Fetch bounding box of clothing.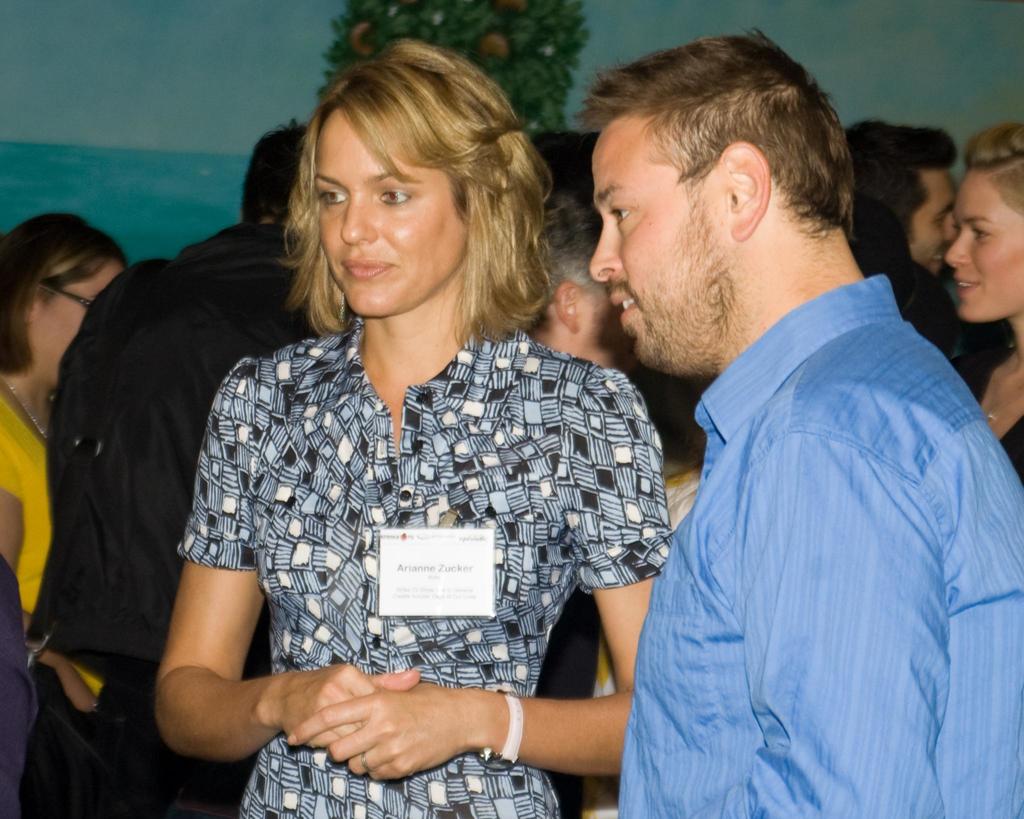
Bbox: [618, 268, 1023, 818].
